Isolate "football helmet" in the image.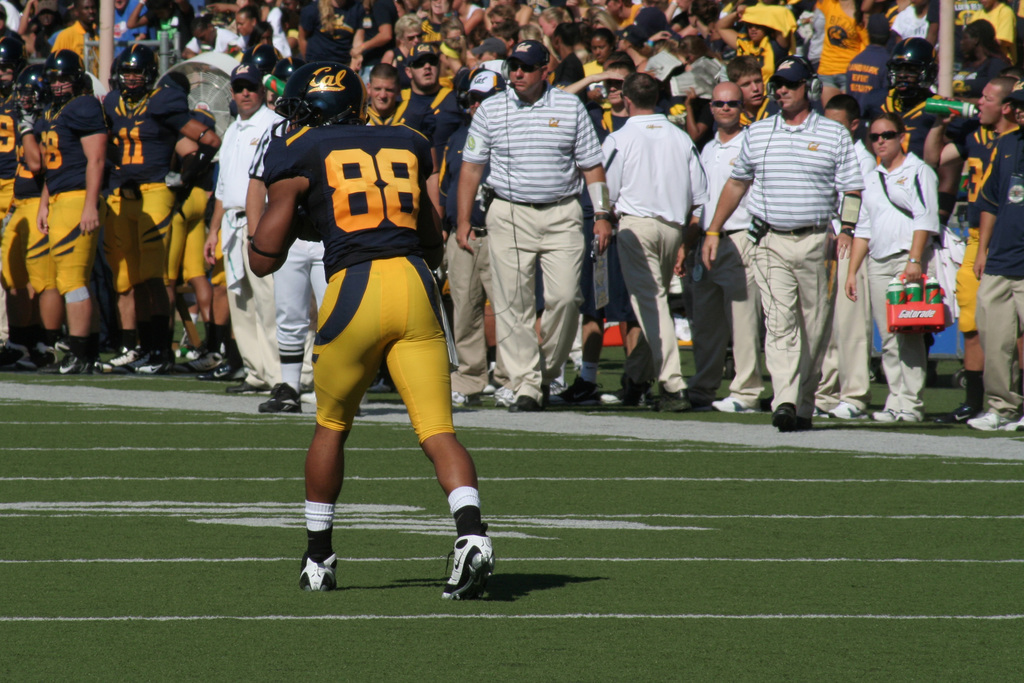
Isolated region: box=[273, 55, 355, 118].
